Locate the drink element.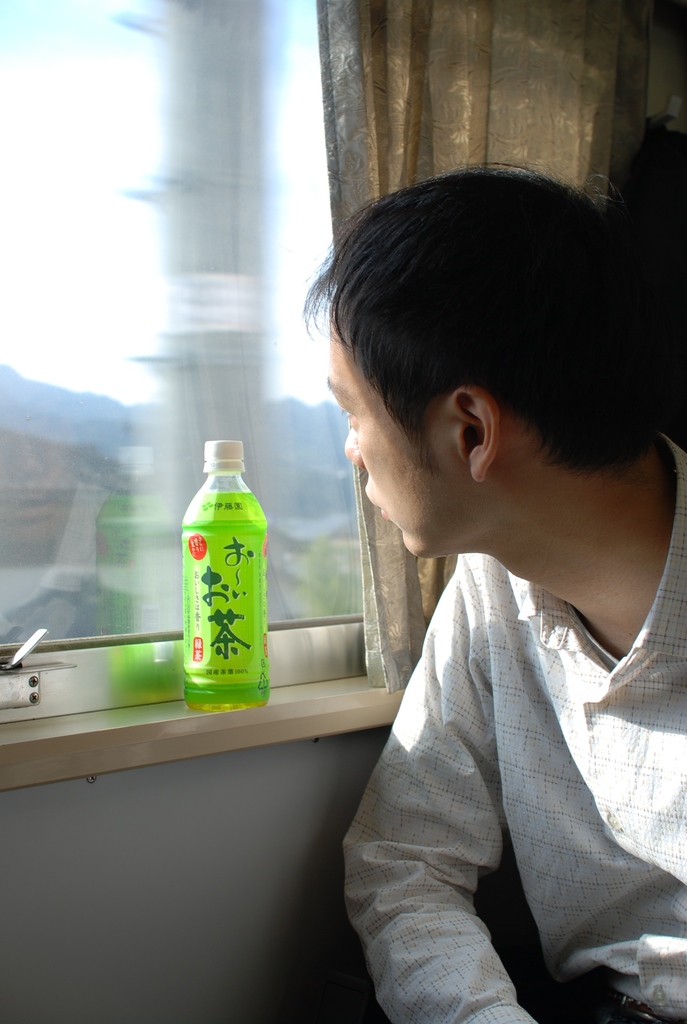
Element bbox: l=179, t=429, r=274, b=717.
